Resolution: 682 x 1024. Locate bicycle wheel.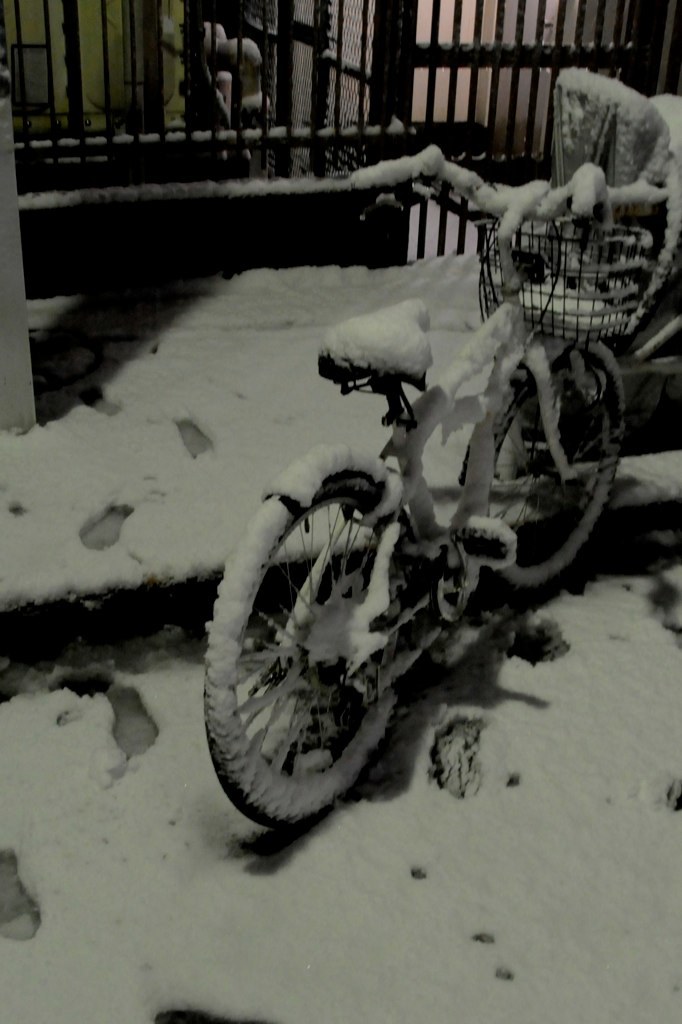
region(203, 464, 426, 829).
